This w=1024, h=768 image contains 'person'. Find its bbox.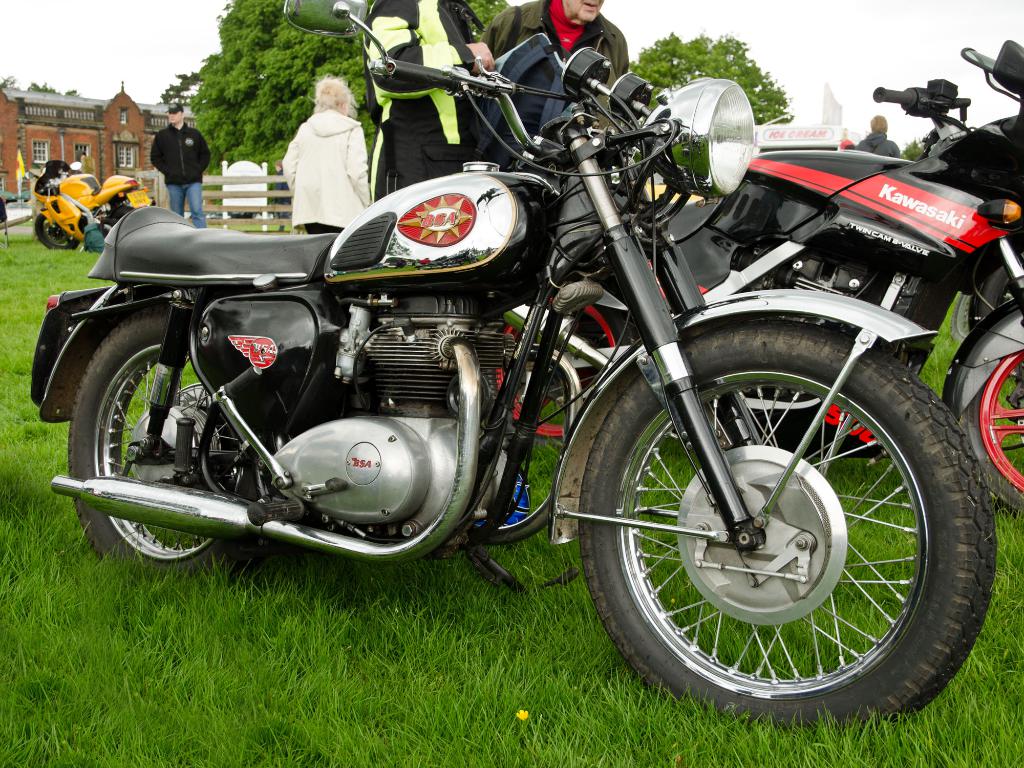
(470,0,630,167).
